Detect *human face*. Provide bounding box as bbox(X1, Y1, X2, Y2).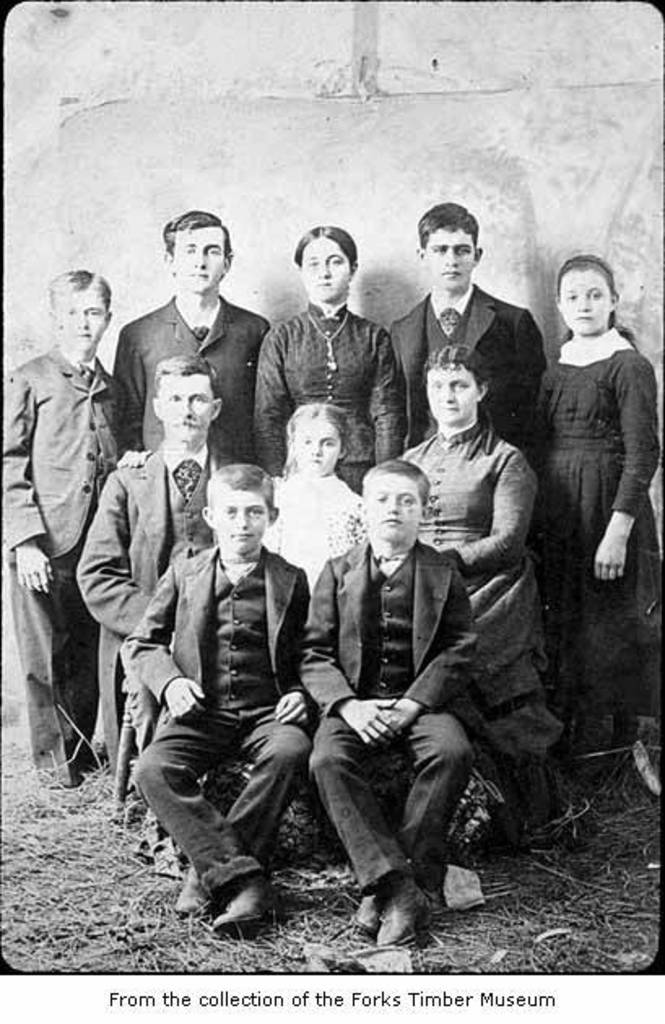
bbox(428, 234, 475, 284).
